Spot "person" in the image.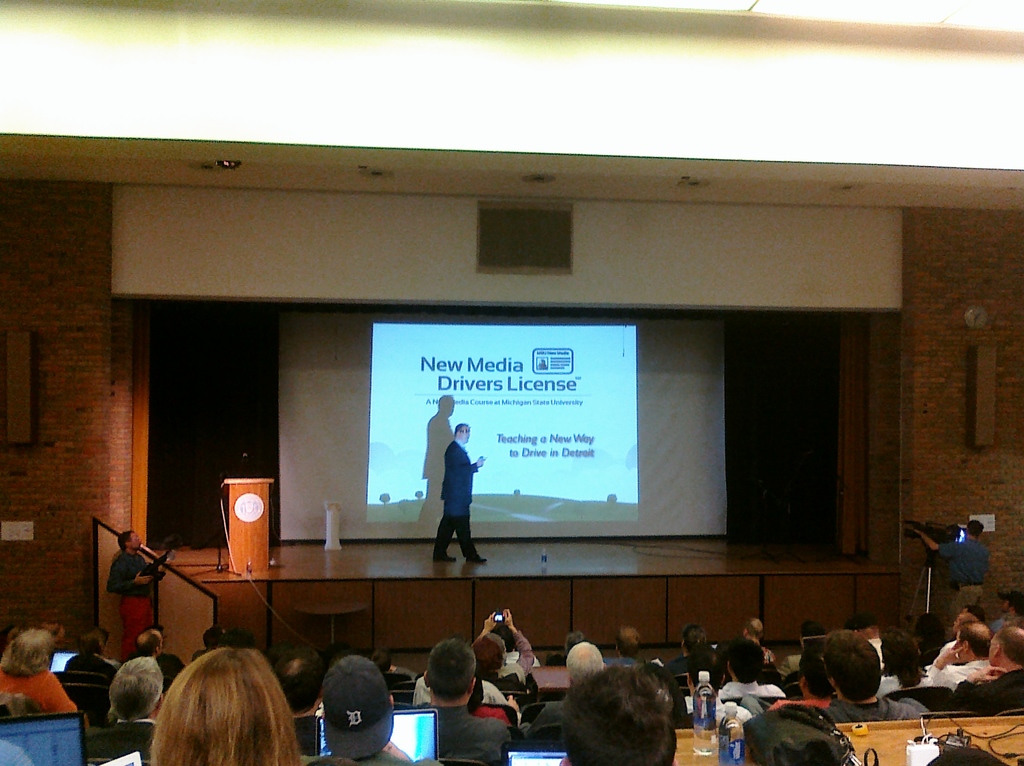
"person" found at x1=605, y1=625, x2=643, y2=664.
